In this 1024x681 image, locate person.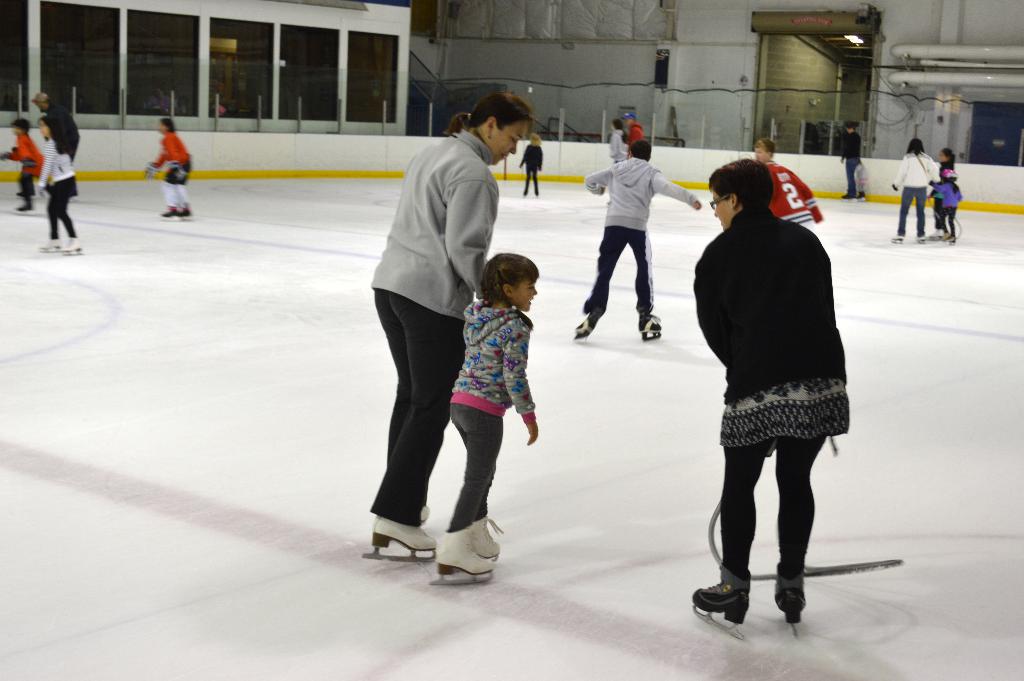
Bounding box: bbox=(576, 140, 703, 341).
